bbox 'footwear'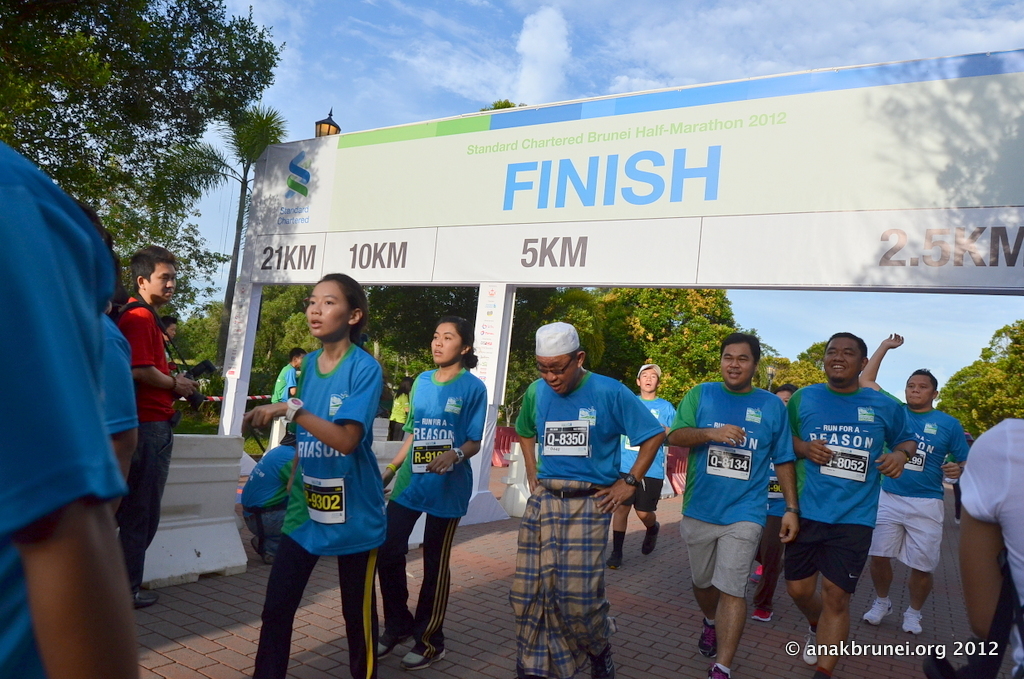
box(642, 523, 655, 554)
